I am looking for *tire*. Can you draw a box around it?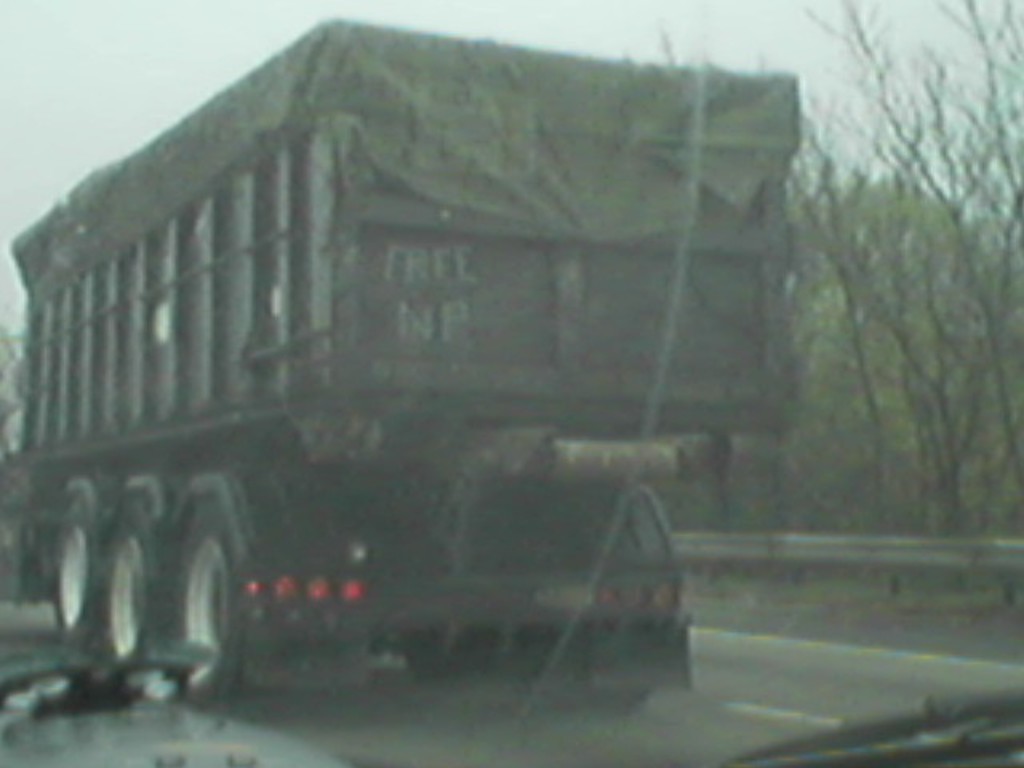
Sure, the bounding box is pyautogui.locateOnScreen(150, 490, 235, 704).
